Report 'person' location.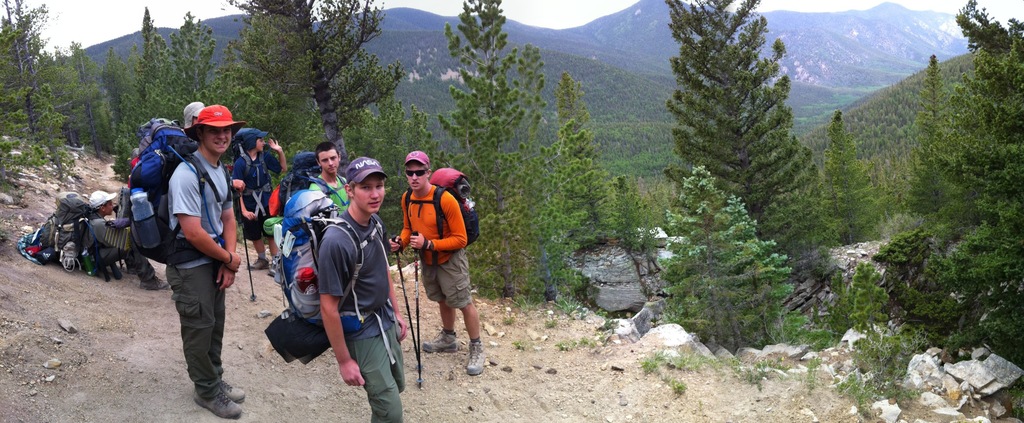
Report: [309, 138, 351, 217].
